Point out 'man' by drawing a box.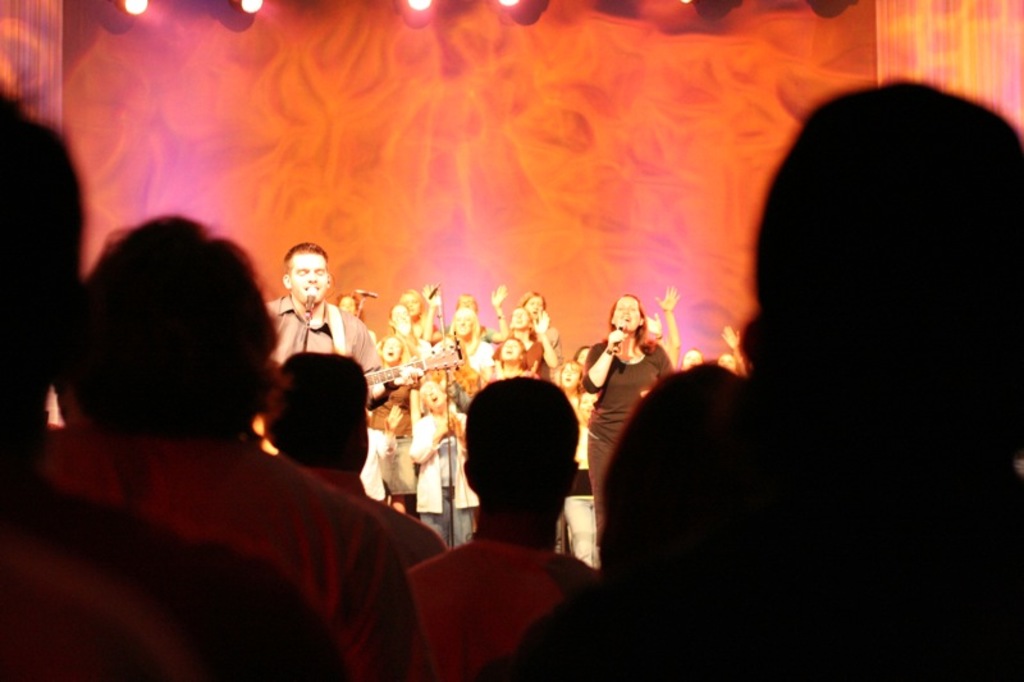
[274, 242, 387, 512].
